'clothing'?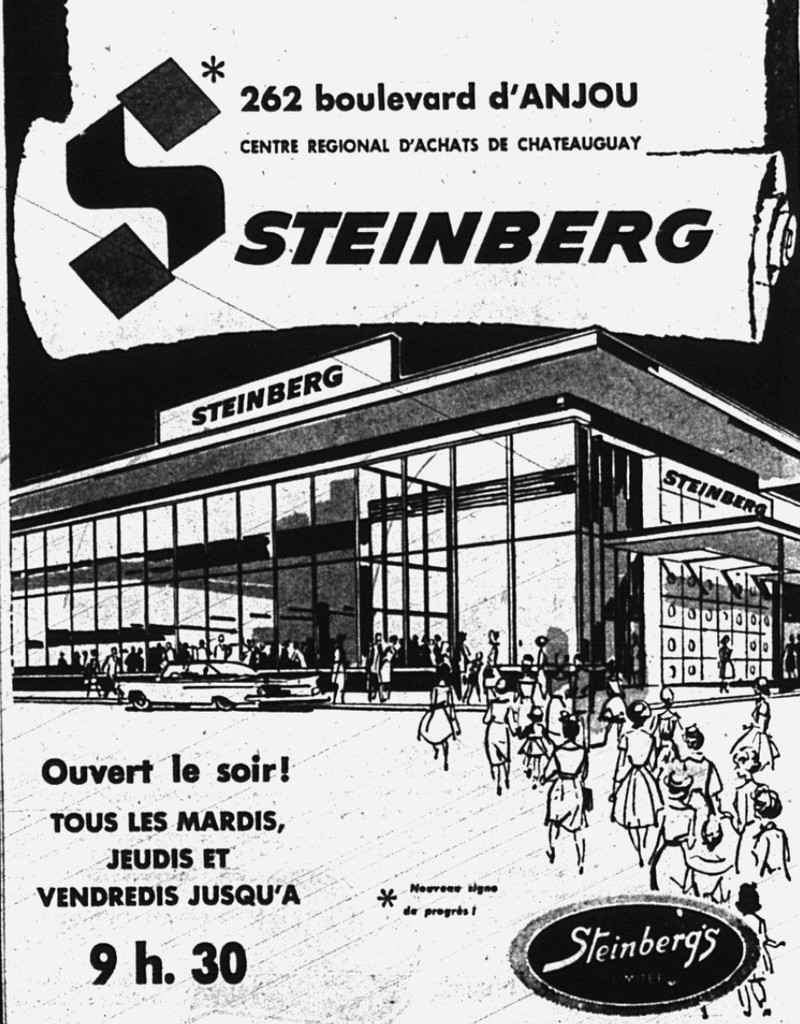
[left=678, top=754, right=728, bottom=829]
